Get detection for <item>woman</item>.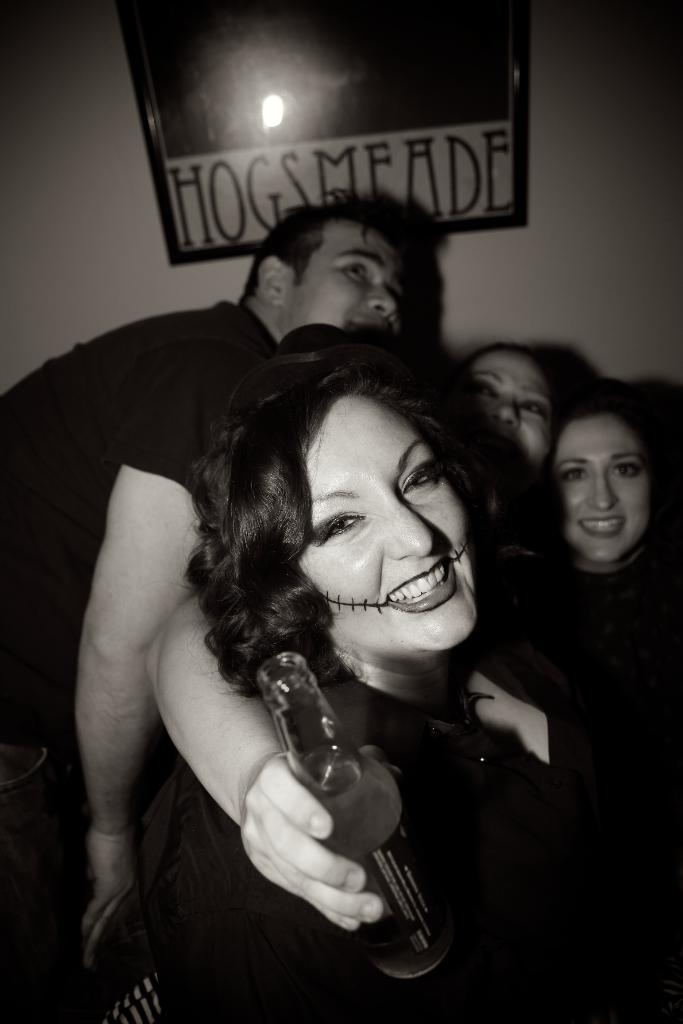
Detection: region(528, 379, 682, 603).
